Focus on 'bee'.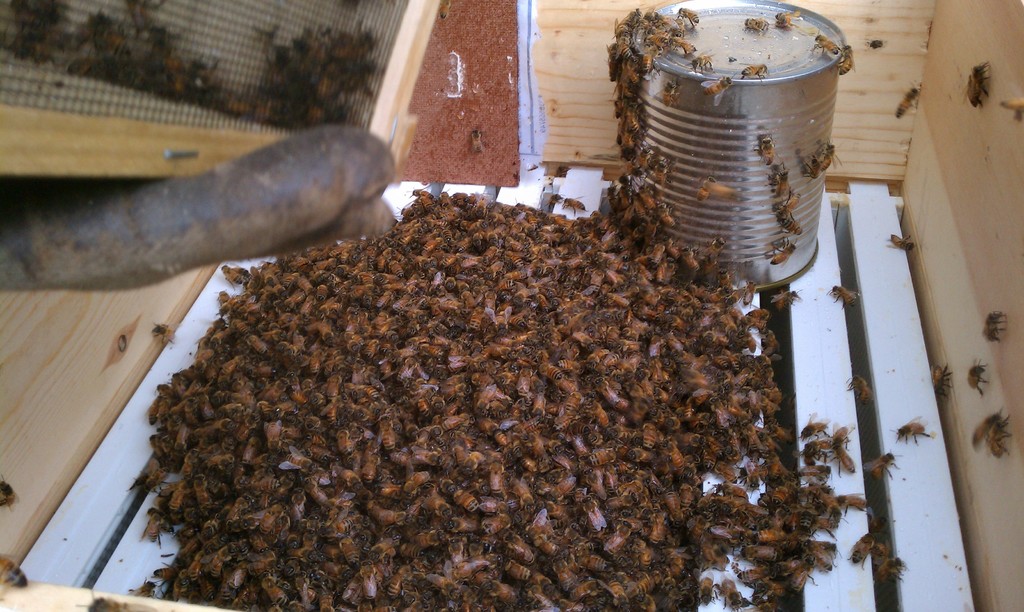
Focused at 868 545 905 579.
